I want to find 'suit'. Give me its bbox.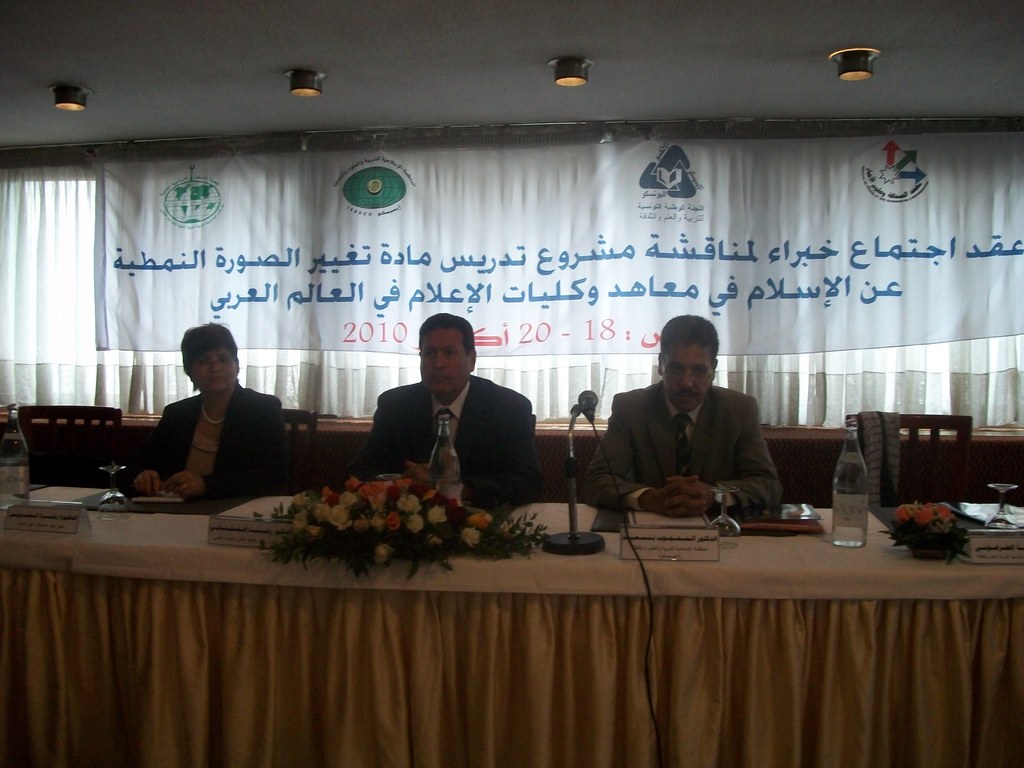
349/342/529/515.
